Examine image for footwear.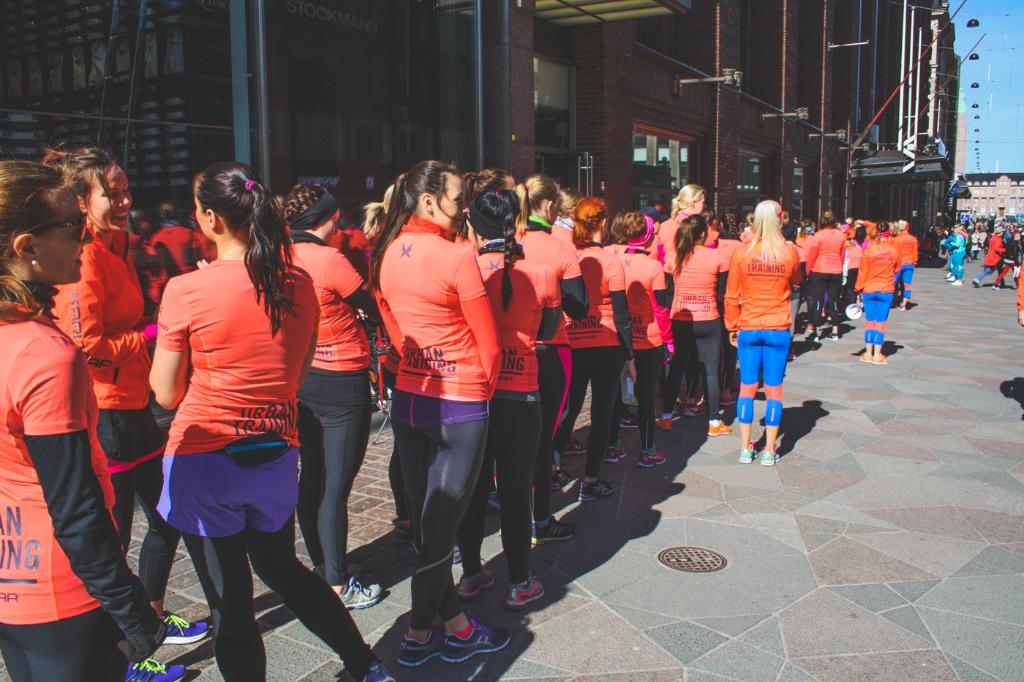
Examination result: <bbox>489, 491, 502, 512</bbox>.
